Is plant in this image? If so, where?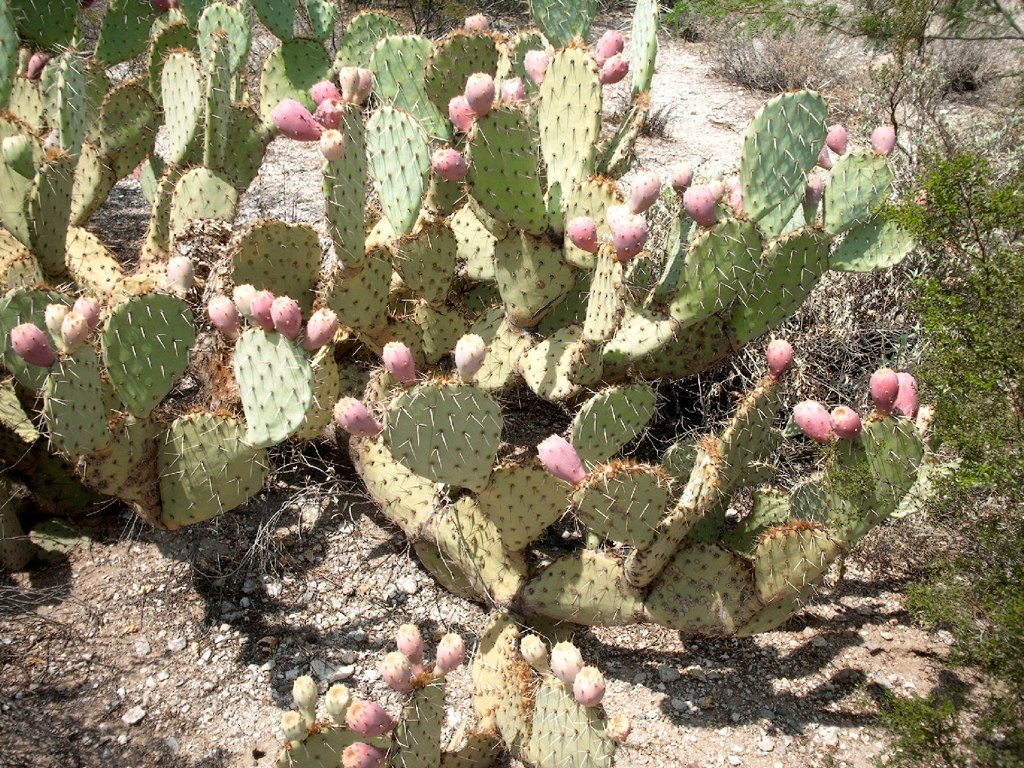
Yes, at (left=798, top=60, right=1023, bottom=767).
